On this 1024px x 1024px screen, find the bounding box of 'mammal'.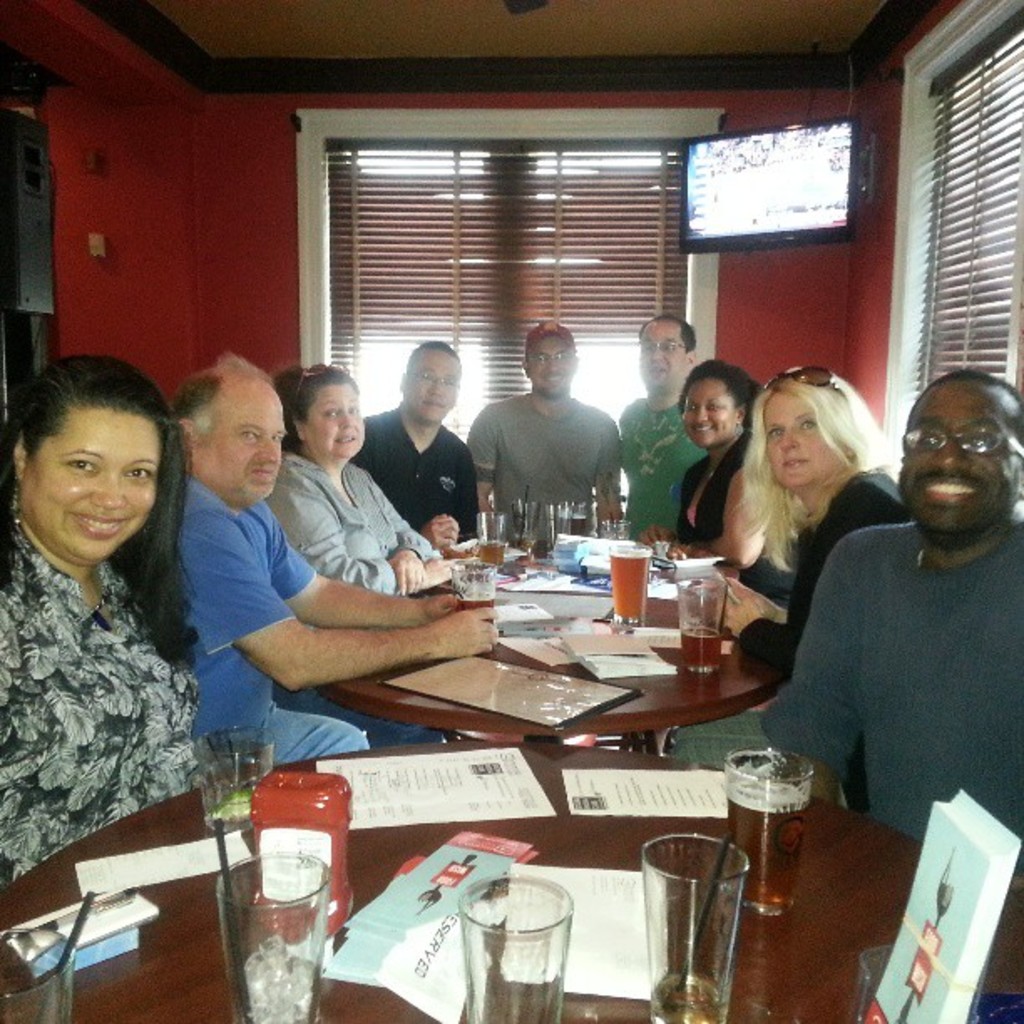
Bounding box: crop(159, 351, 500, 766).
